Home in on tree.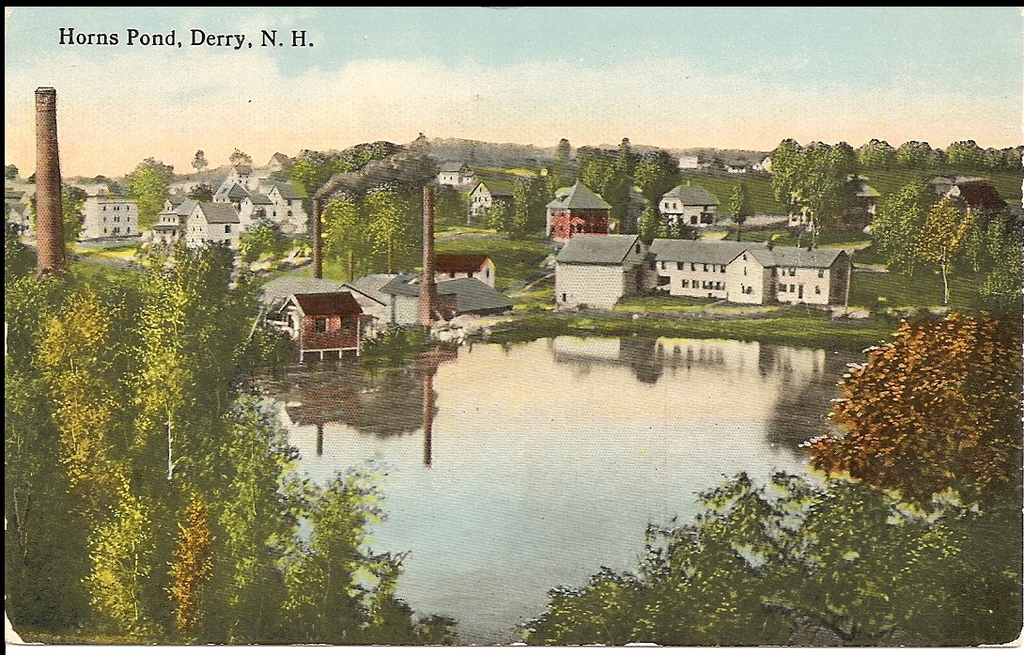
Homed in at region(579, 163, 609, 187).
